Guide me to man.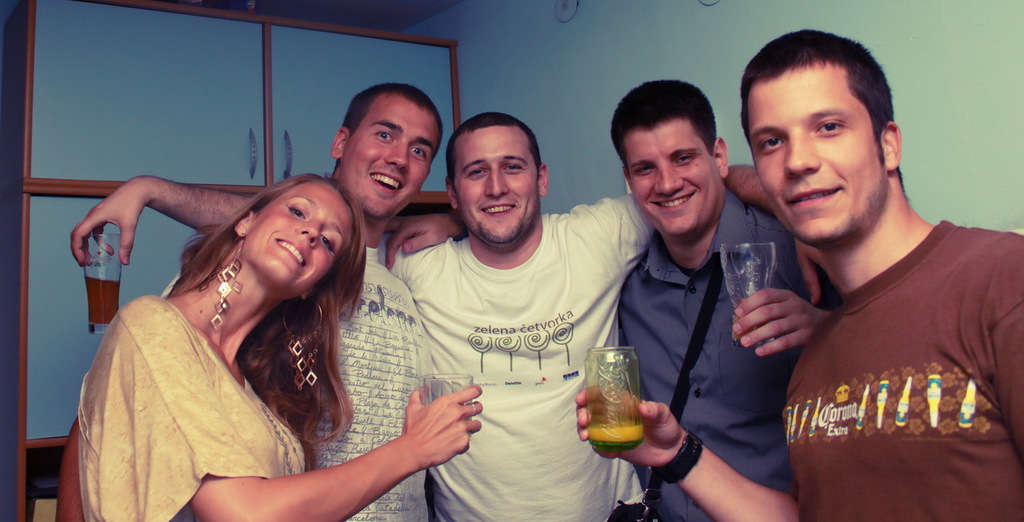
Guidance: locate(574, 31, 1023, 521).
